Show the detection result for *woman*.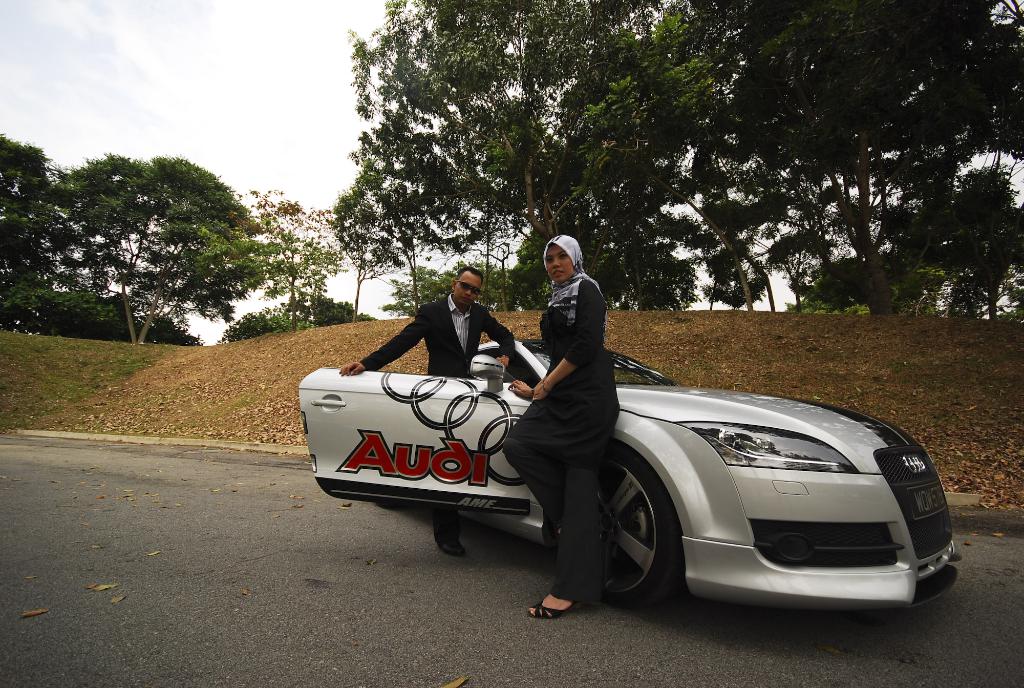
503/234/620/620.
